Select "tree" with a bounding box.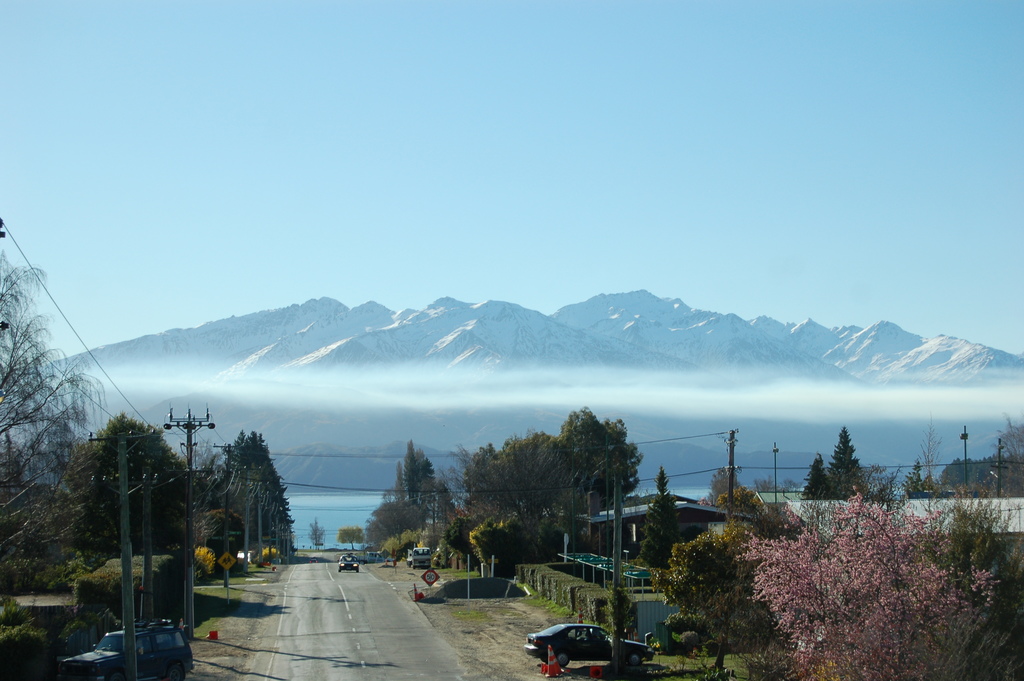
(639,469,689,593).
